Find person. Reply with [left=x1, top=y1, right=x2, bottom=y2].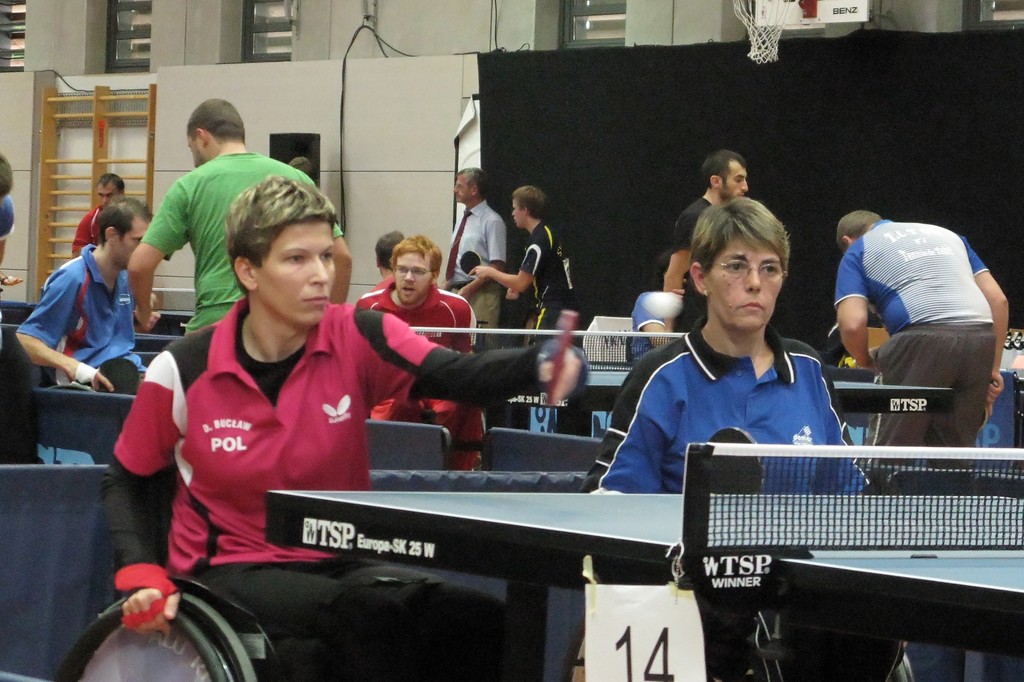
[left=124, top=96, right=349, bottom=331].
